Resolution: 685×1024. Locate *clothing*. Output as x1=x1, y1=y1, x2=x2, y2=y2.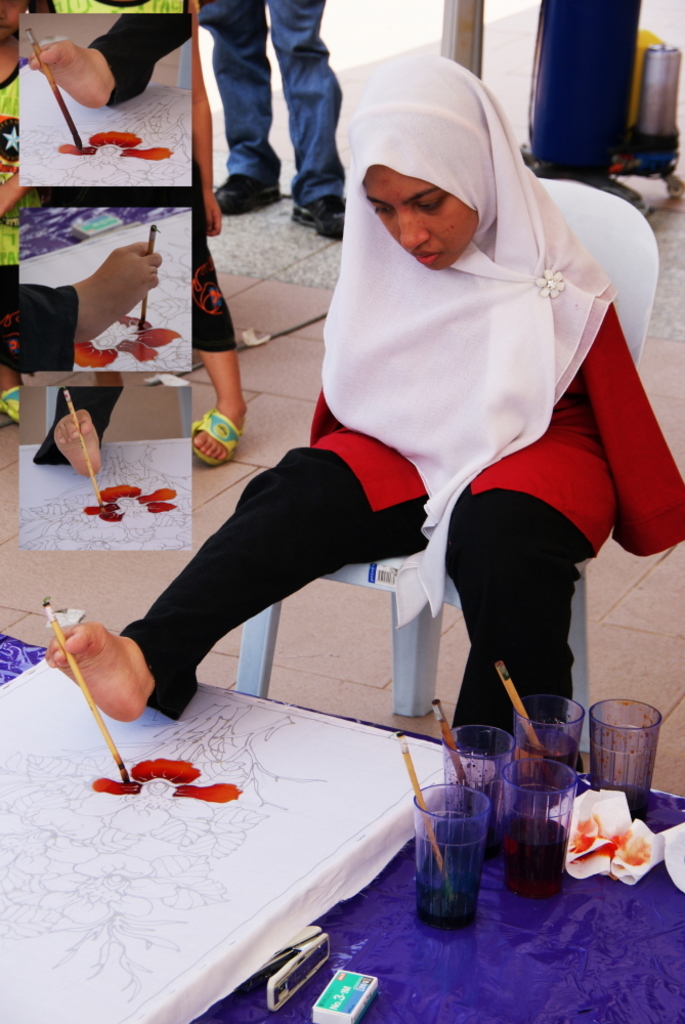
x1=123, y1=50, x2=684, y2=754.
